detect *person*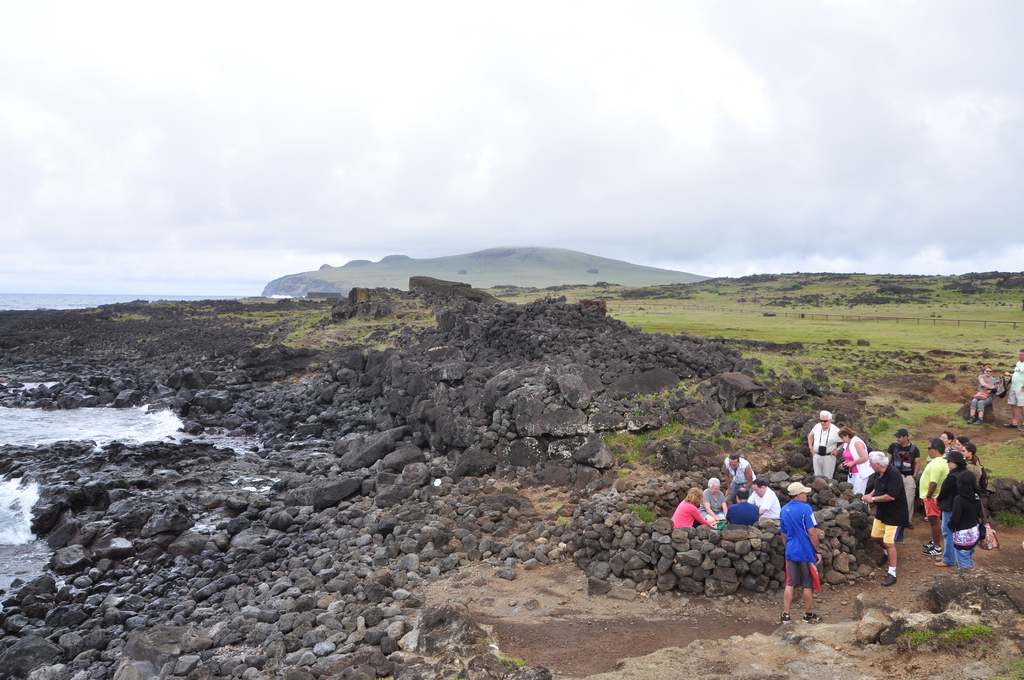
region(808, 410, 845, 479)
